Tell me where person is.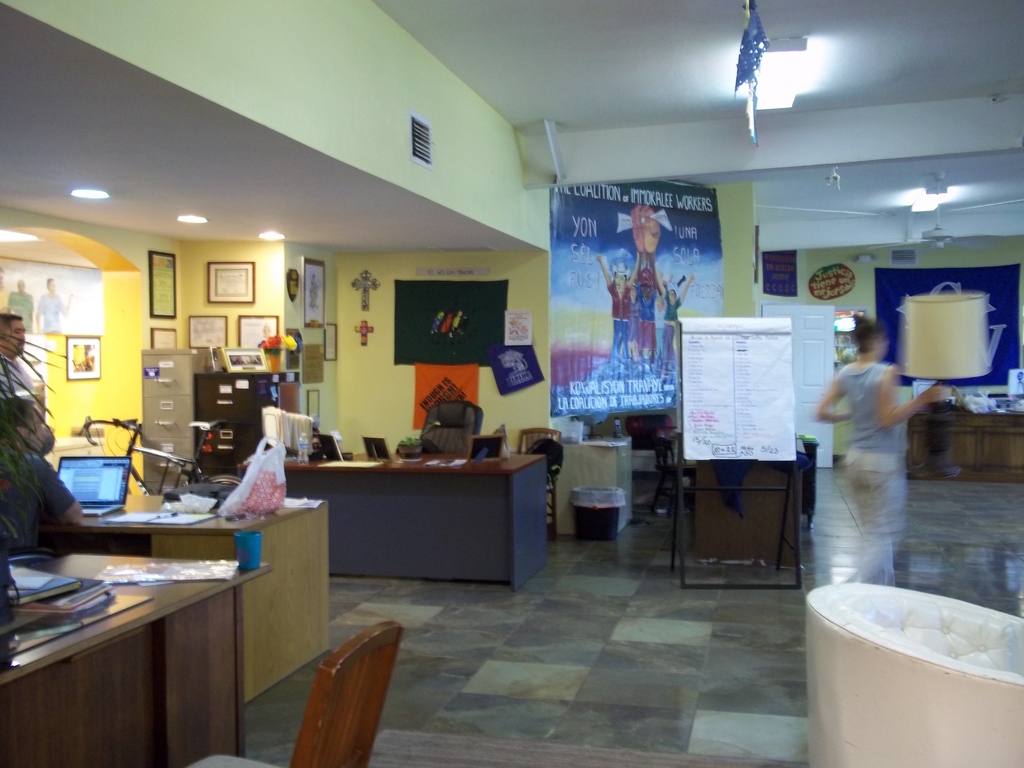
person is at box=[636, 261, 655, 371].
